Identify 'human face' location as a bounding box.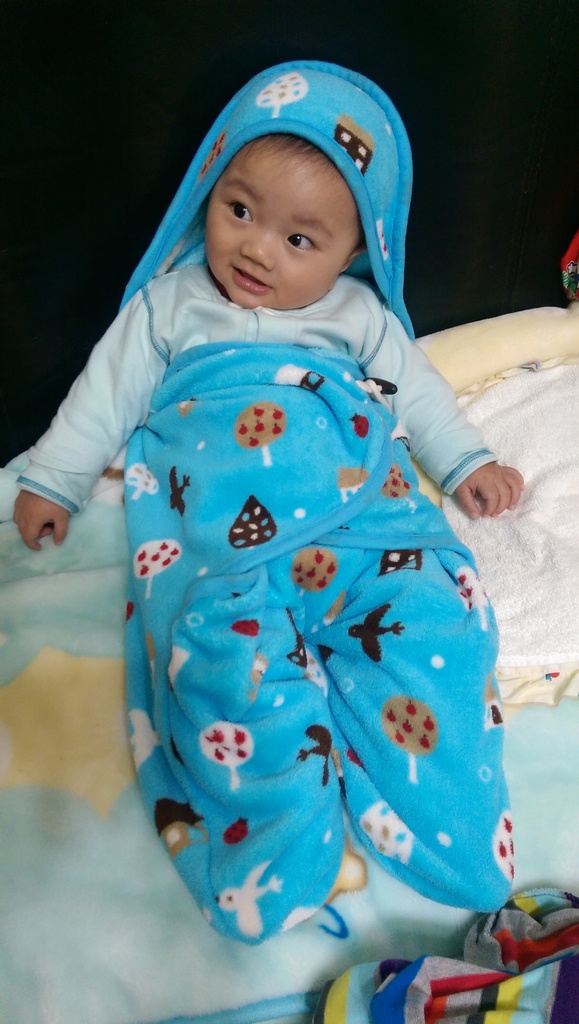
x1=207 y1=145 x2=363 y2=309.
